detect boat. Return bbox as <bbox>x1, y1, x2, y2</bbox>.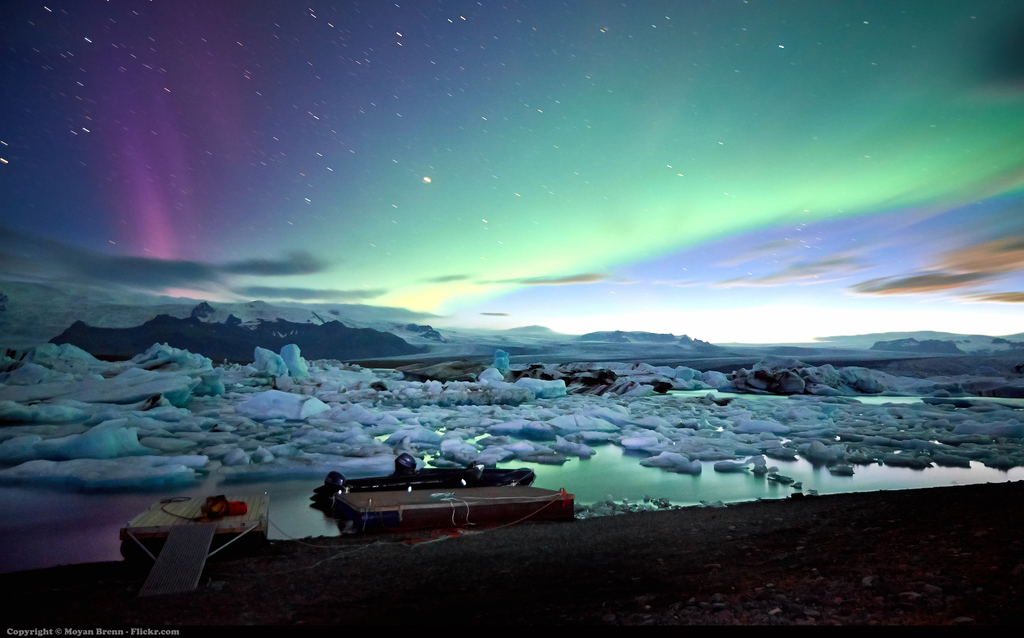
<bbox>286, 453, 587, 528</bbox>.
